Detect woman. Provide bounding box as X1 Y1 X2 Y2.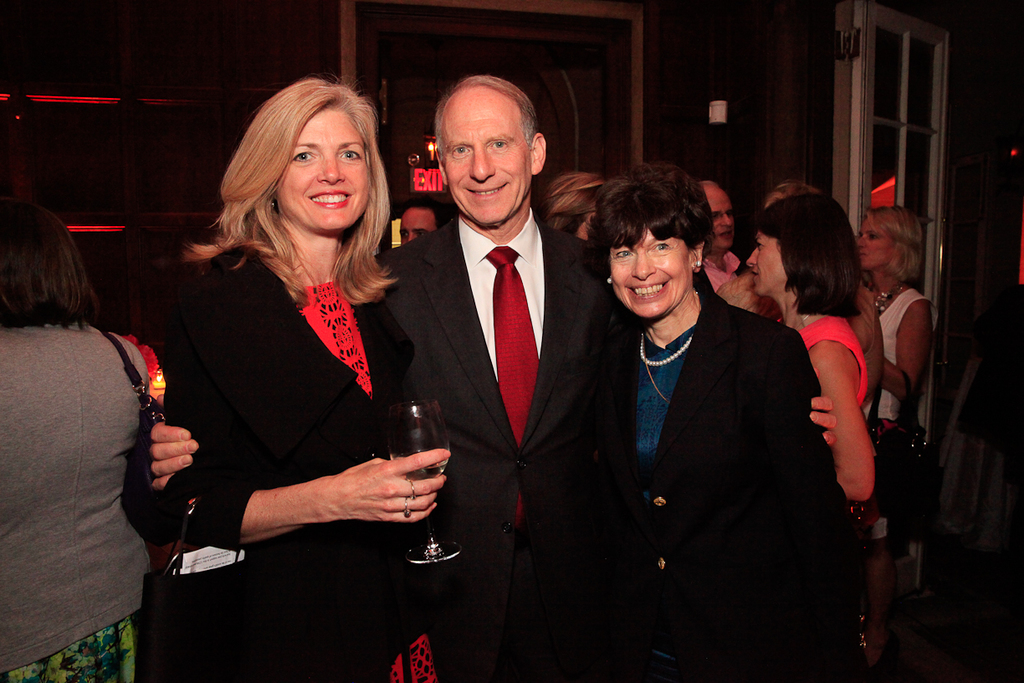
750 193 878 501.
